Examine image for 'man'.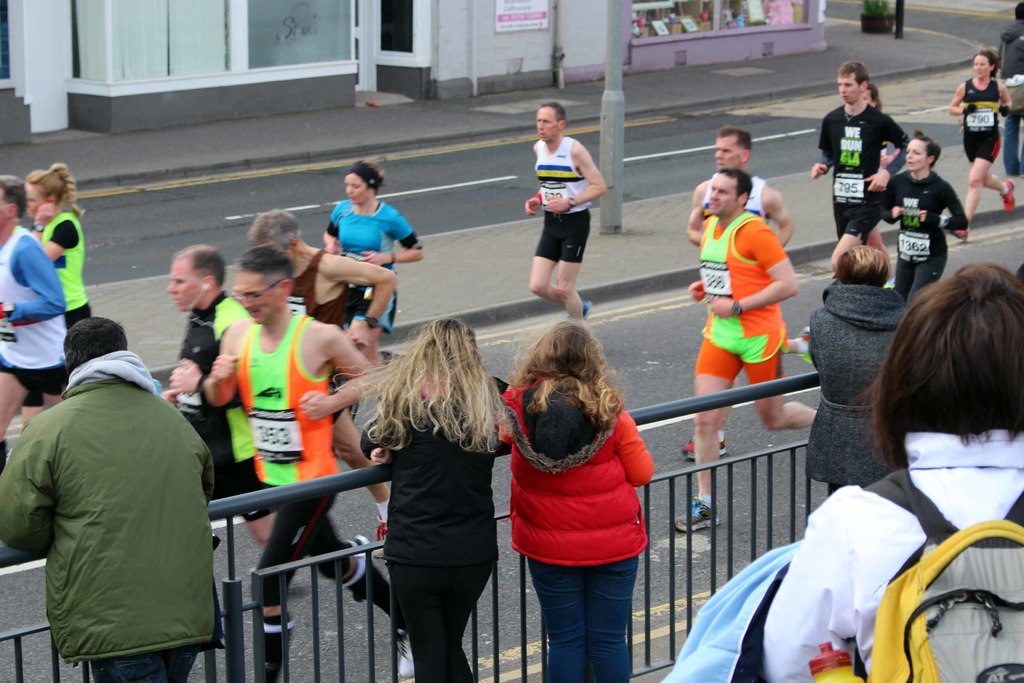
Examination result: 995 0 1023 178.
